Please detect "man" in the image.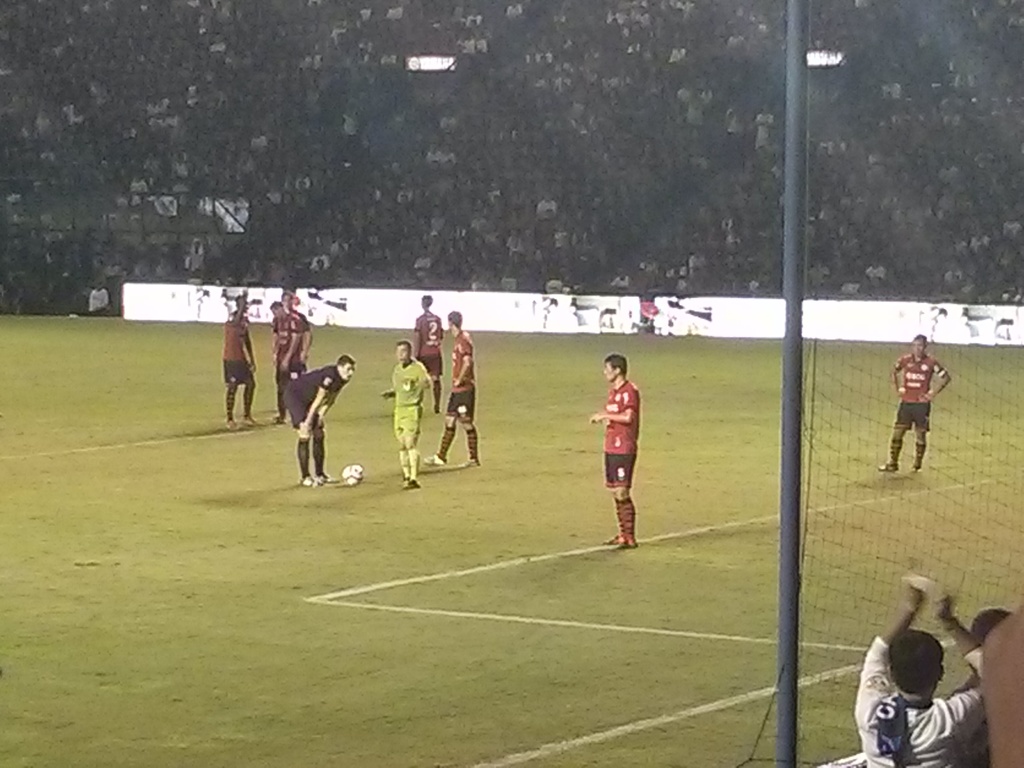
bbox=(224, 287, 261, 430).
